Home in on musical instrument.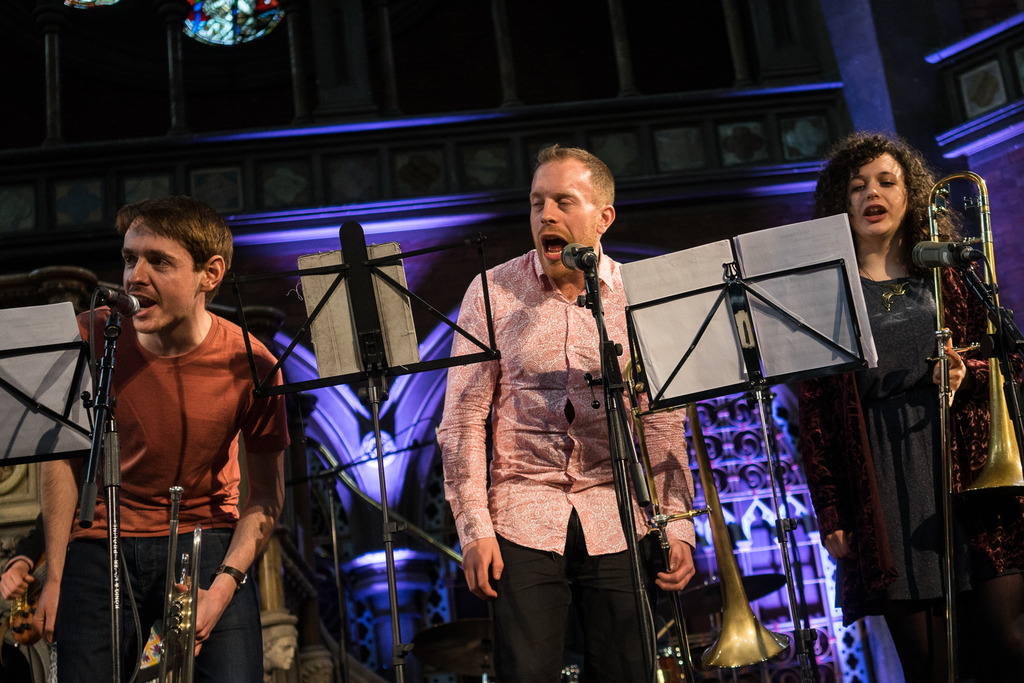
Homed in at Rect(924, 170, 1023, 513).
